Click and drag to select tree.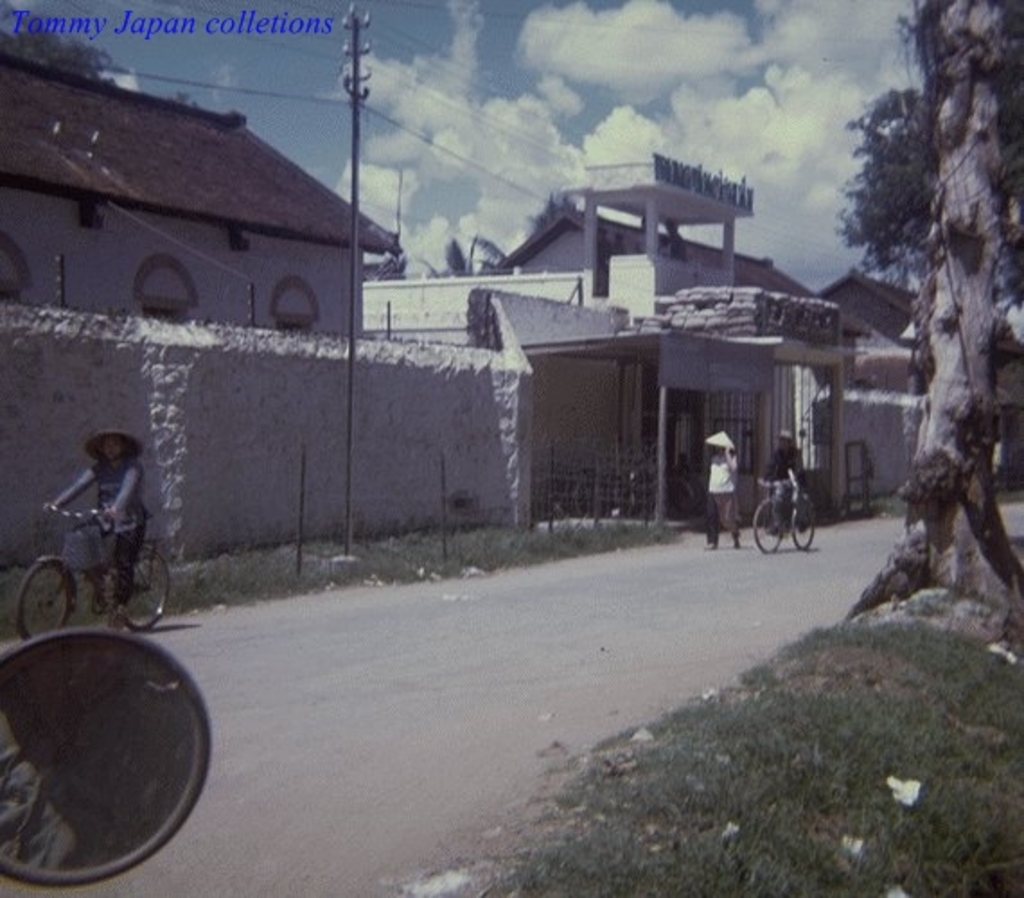
Selection: crop(0, 0, 120, 95).
